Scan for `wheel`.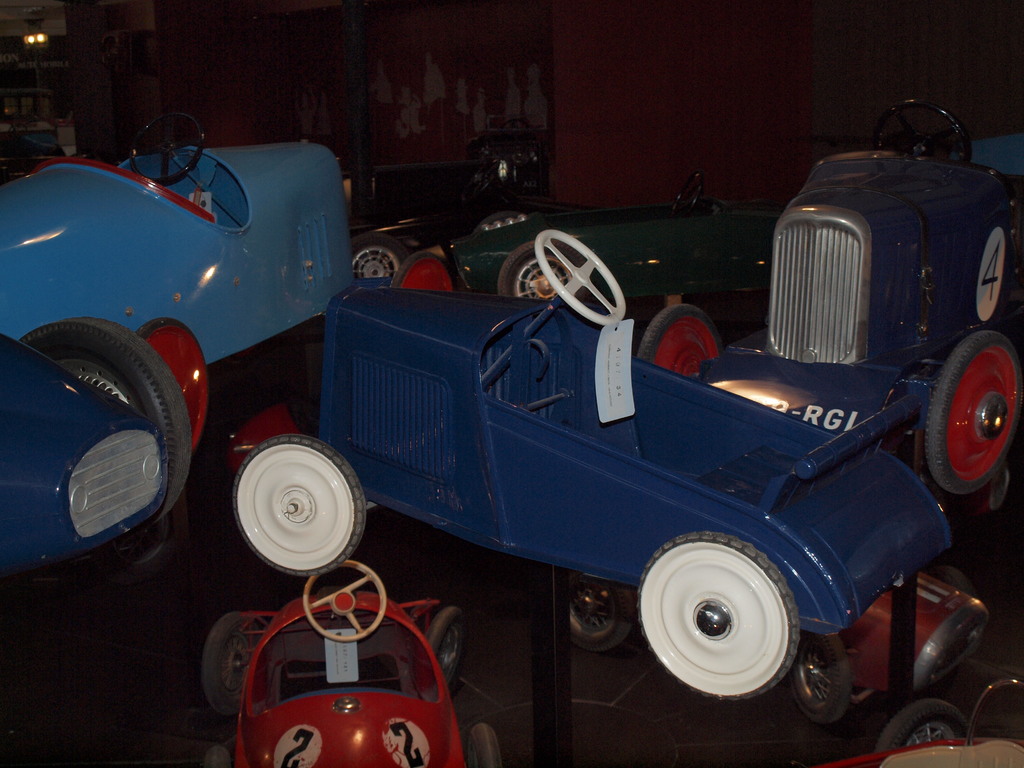
Scan result: [x1=536, y1=224, x2=632, y2=322].
